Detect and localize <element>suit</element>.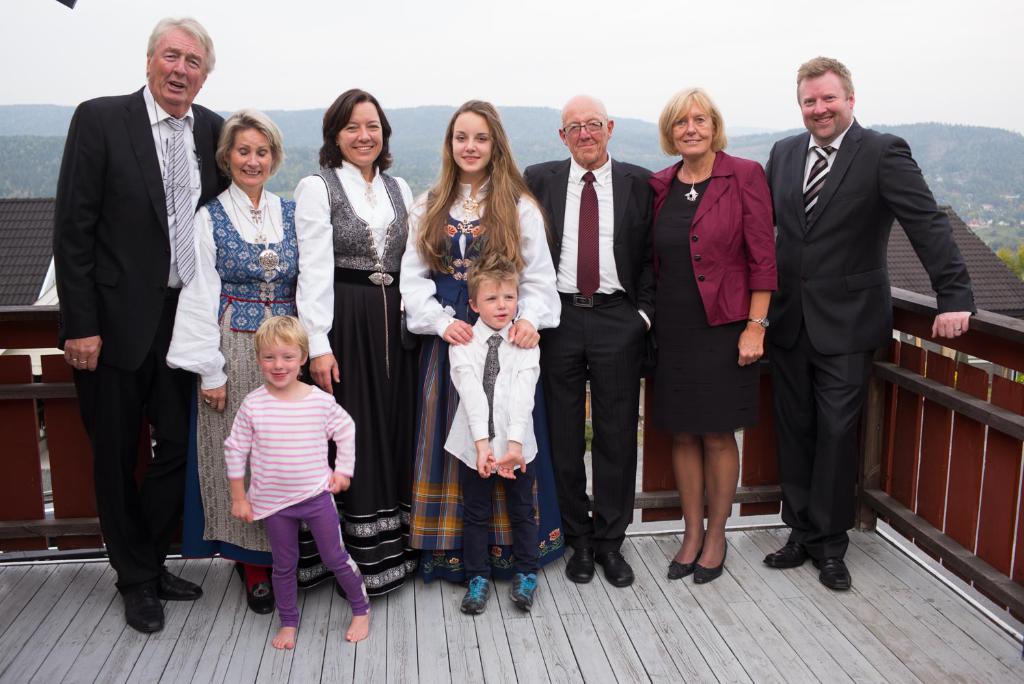
Localized at l=55, t=4, r=217, b=645.
